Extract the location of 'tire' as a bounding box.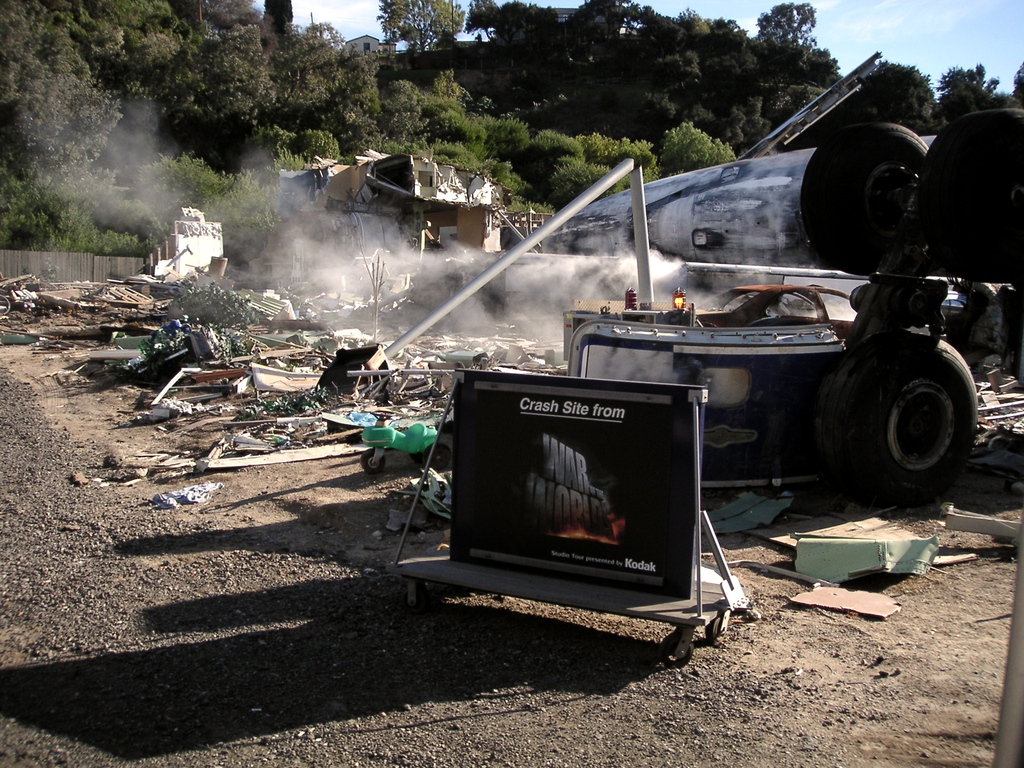
pyautogui.locateOnScreen(824, 326, 984, 500).
